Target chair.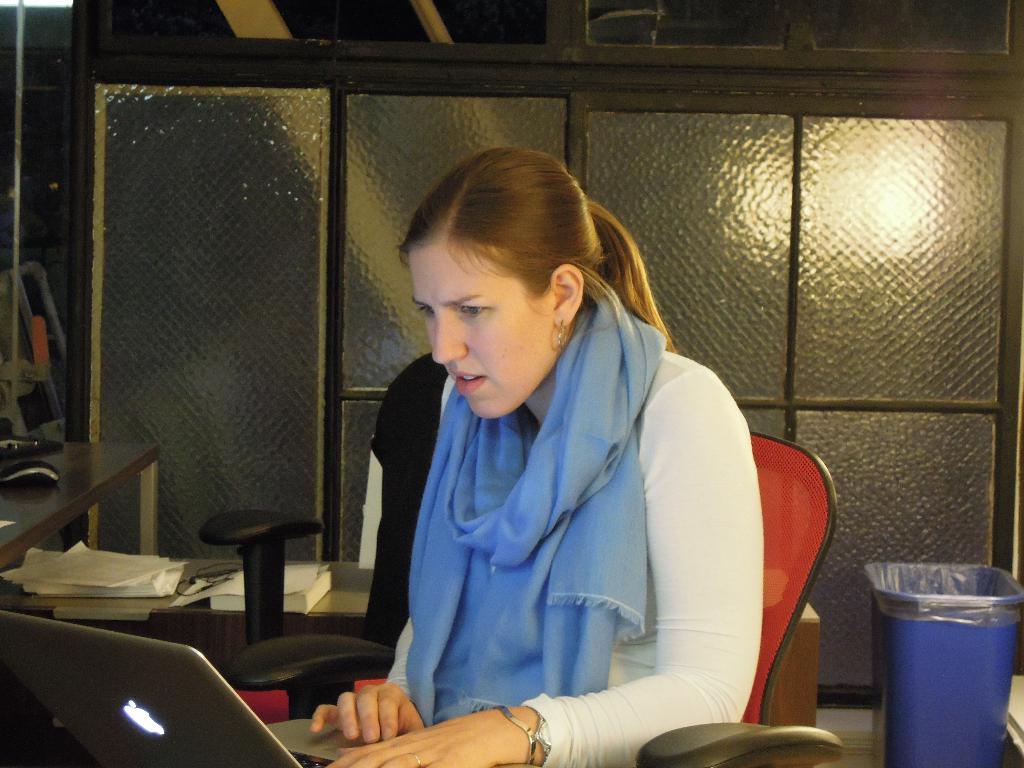
Target region: (left=246, top=428, right=847, bottom=767).
